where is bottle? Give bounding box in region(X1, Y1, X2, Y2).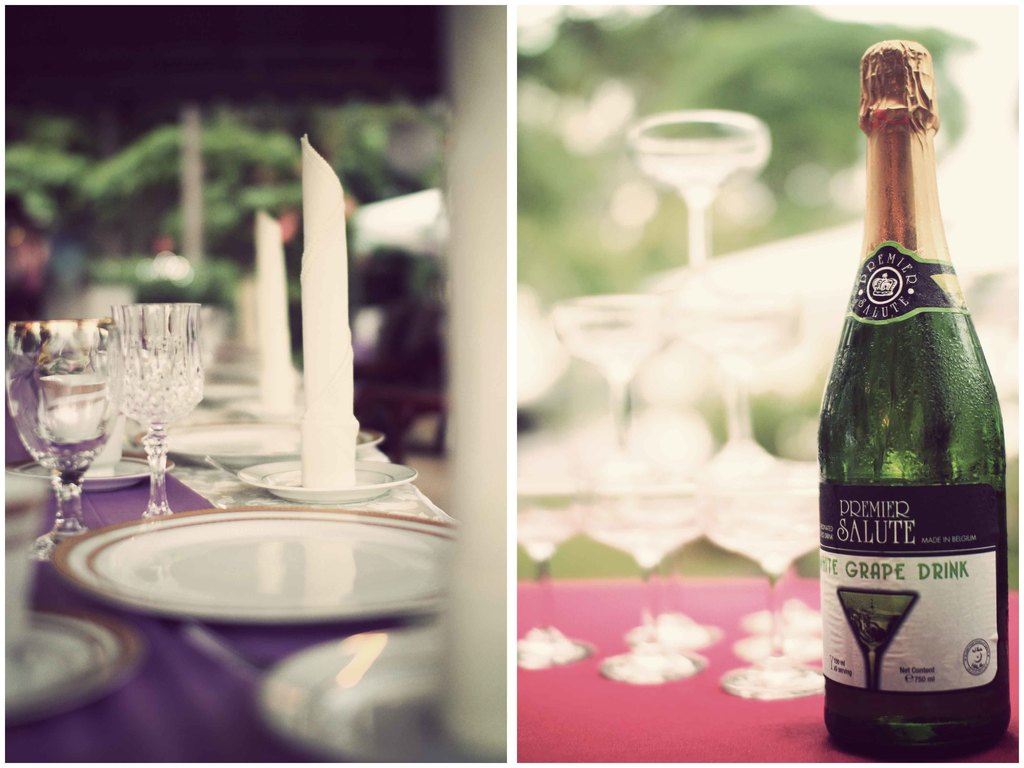
region(823, 96, 999, 730).
